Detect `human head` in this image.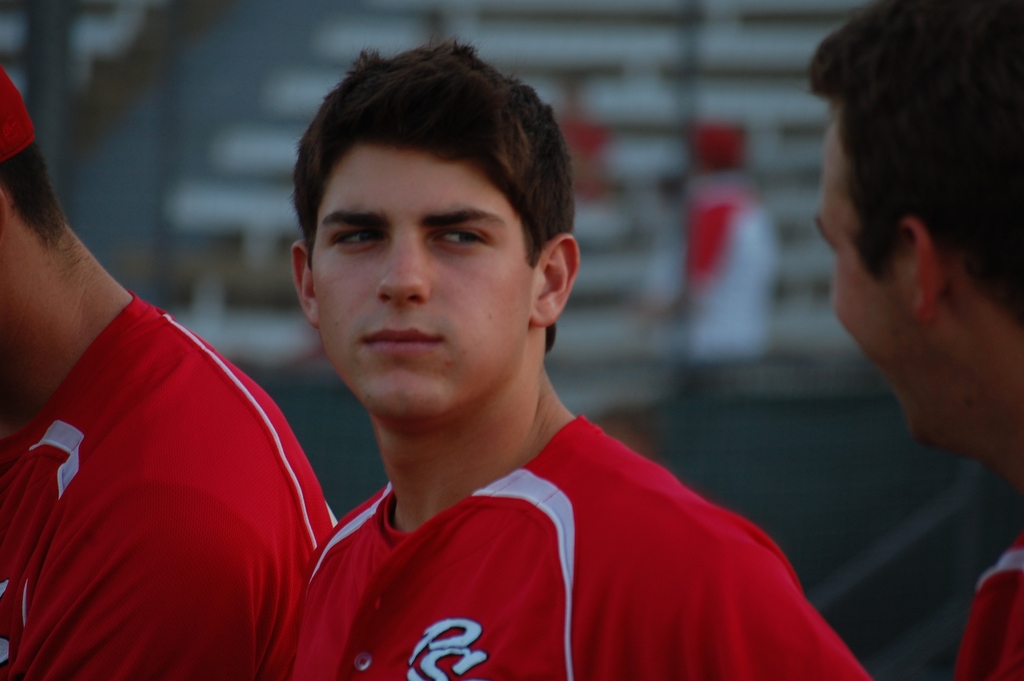
Detection: detection(262, 38, 589, 427).
